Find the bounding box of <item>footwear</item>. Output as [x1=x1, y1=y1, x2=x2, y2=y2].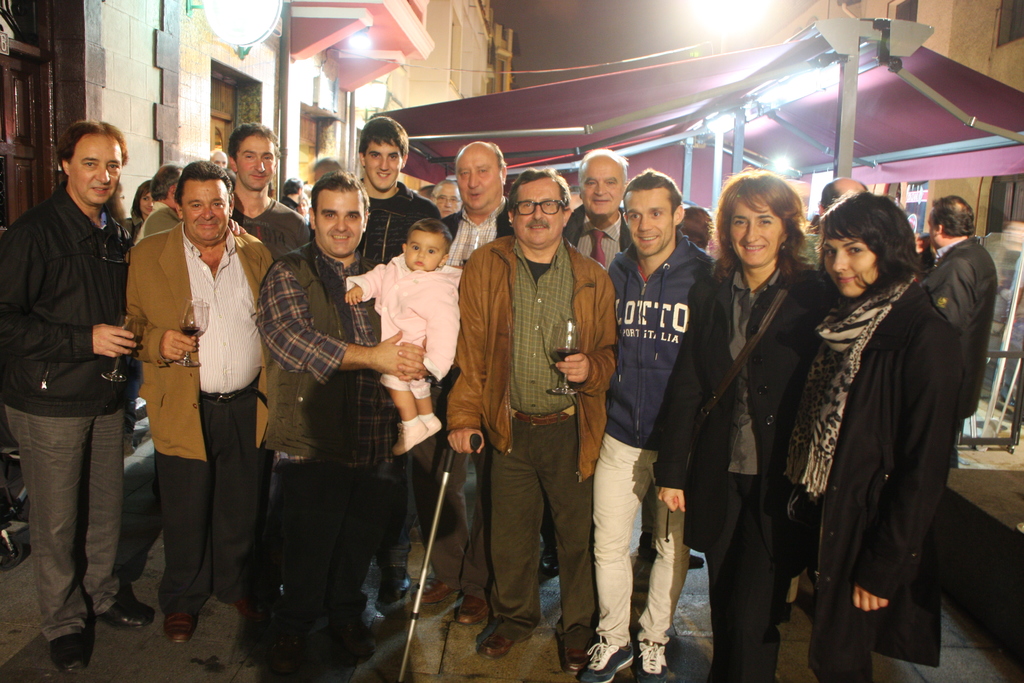
[x1=53, y1=626, x2=91, y2=670].
